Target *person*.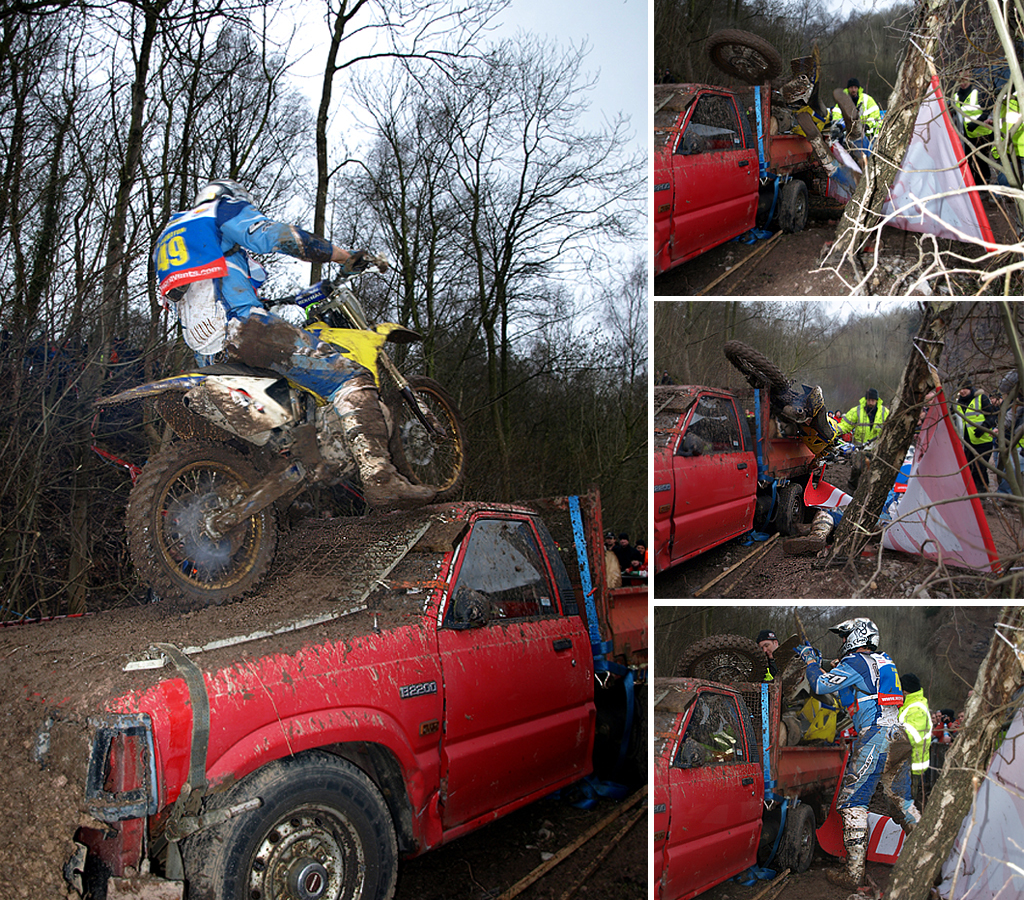
Target region: box=[760, 629, 813, 703].
